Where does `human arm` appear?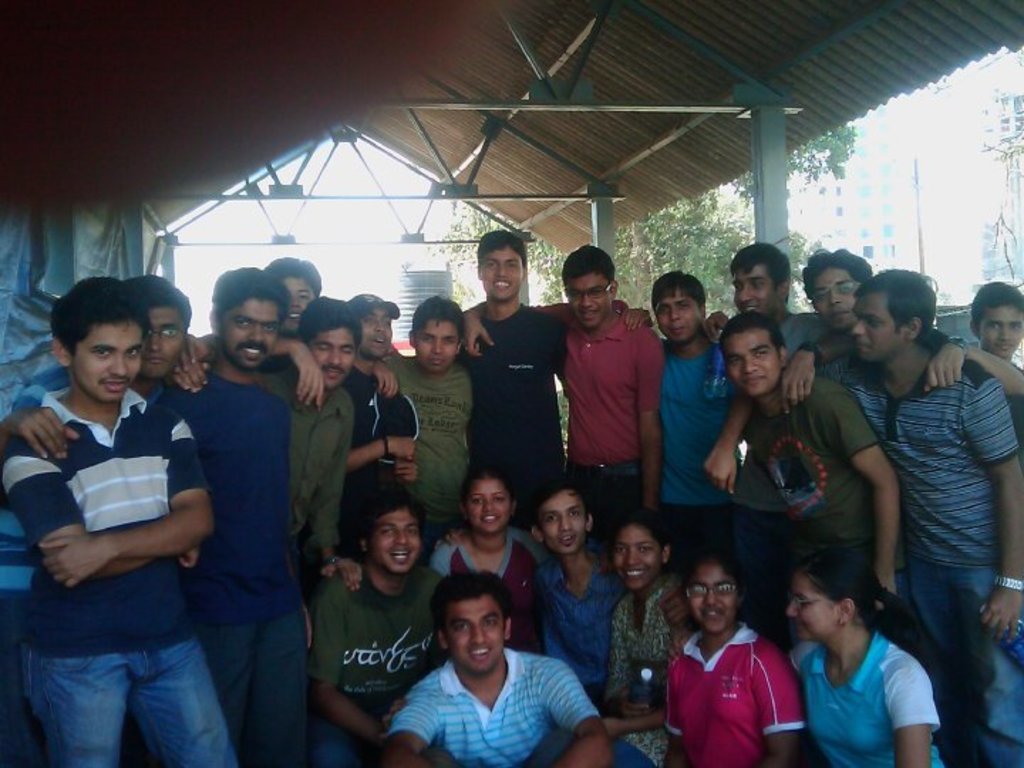
Appears at rect(358, 351, 404, 405).
